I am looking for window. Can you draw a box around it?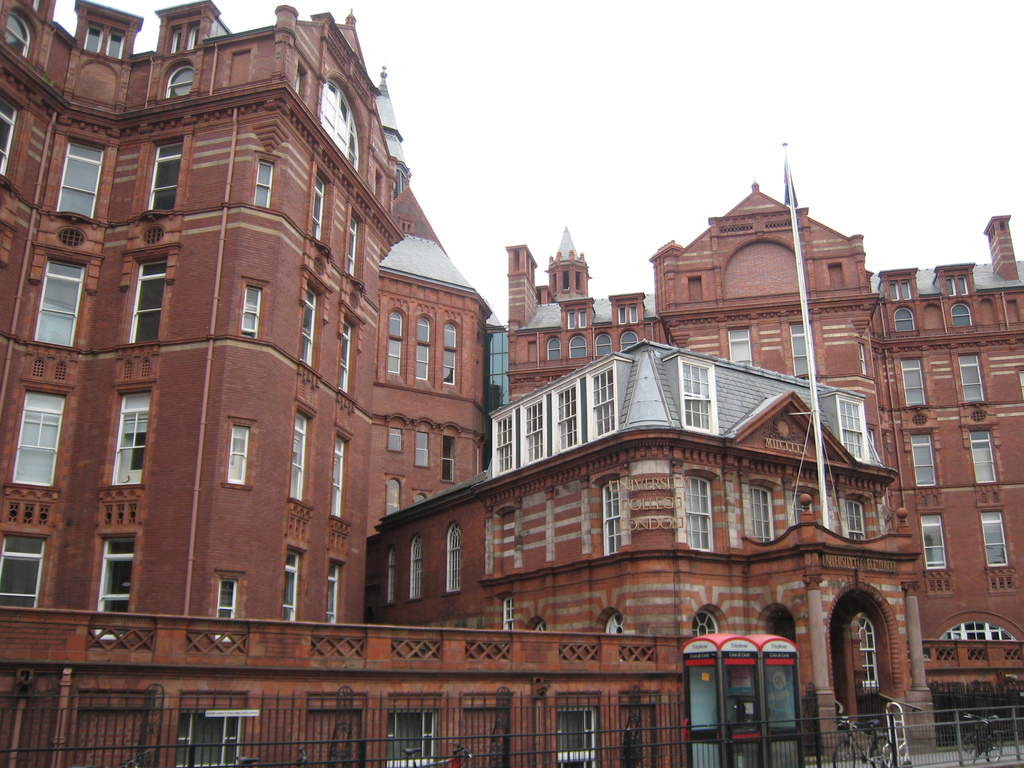
Sure, the bounding box is box(845, 499, 868, 540).
